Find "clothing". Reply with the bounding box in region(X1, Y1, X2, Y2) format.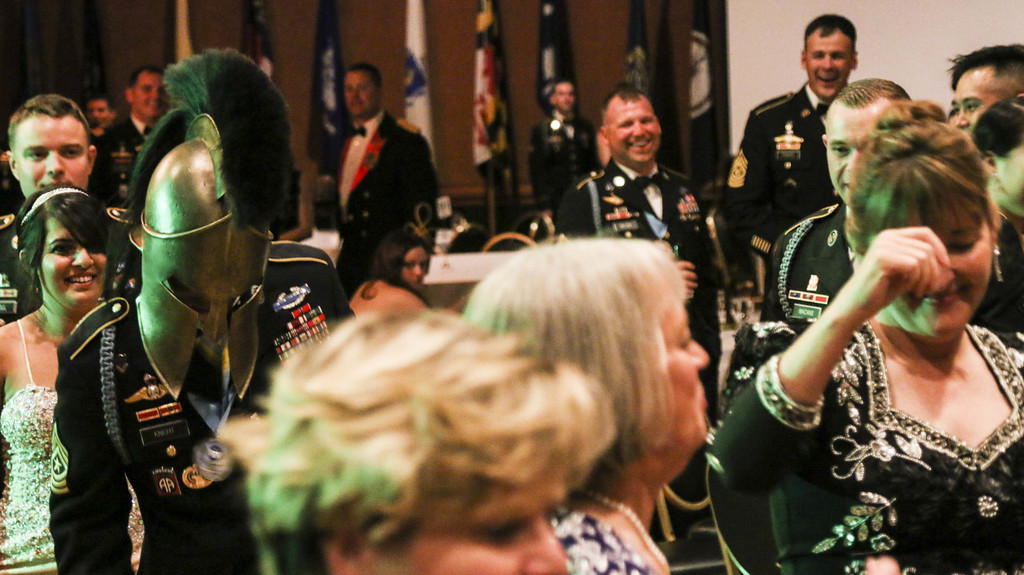
region(84, 115, 152, 199).
